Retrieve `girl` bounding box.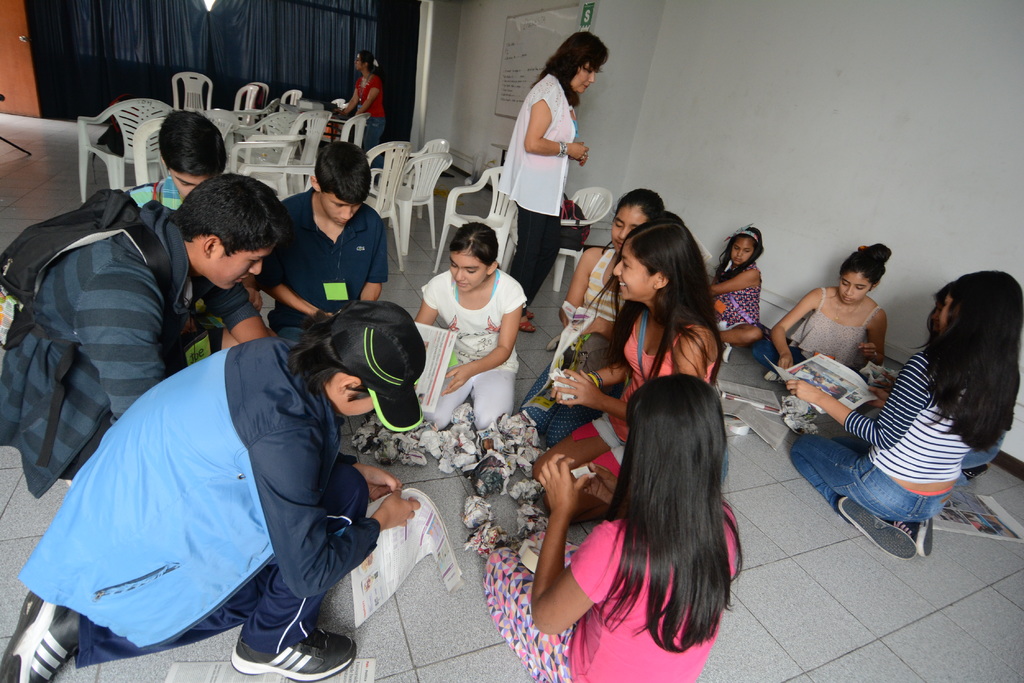
Bounding box: bbox(482, 374, 742, 682).
